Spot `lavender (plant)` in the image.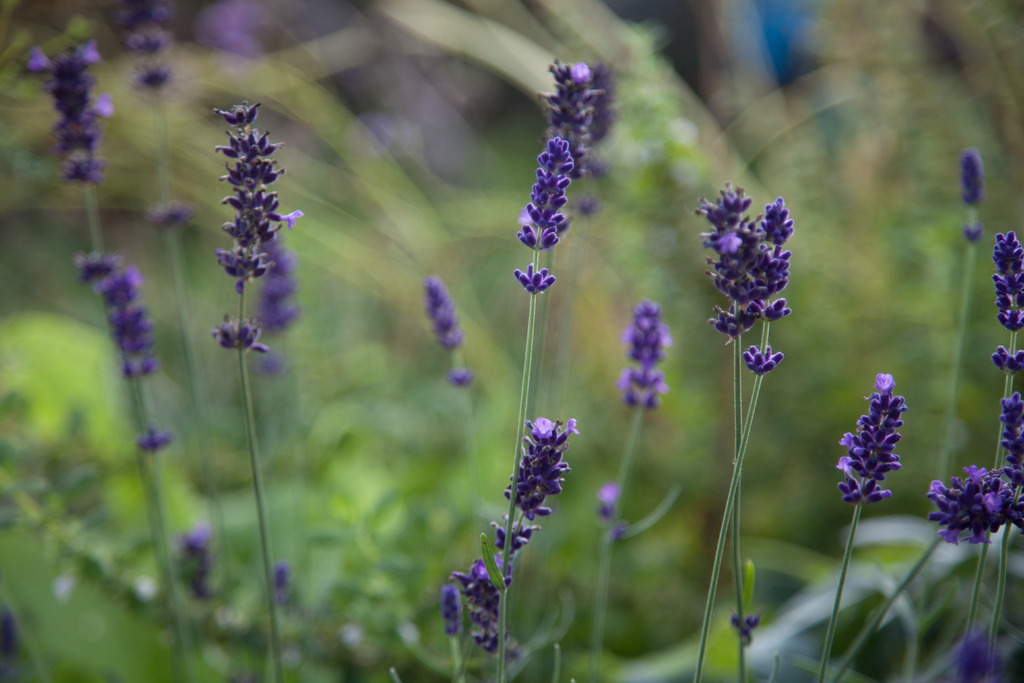
`lavender (plant)` found at x1=214, y1=104, x2=300, y2=354.
